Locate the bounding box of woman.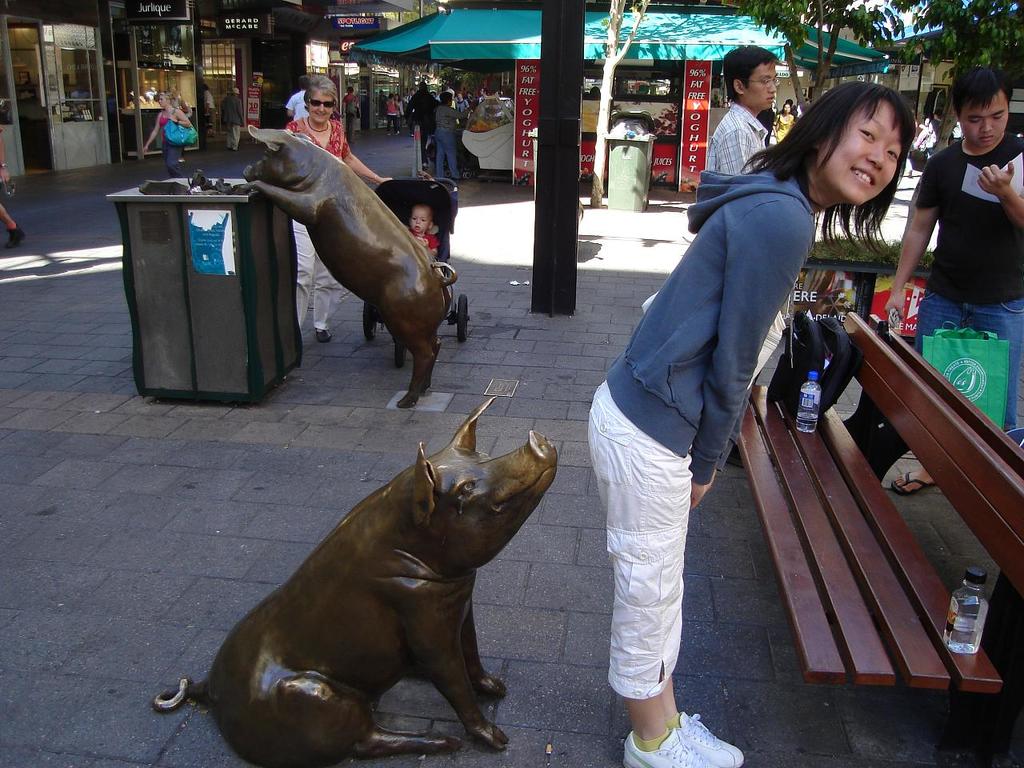
Bounding box: (left=774, top=102, right=798, bottom=148).
